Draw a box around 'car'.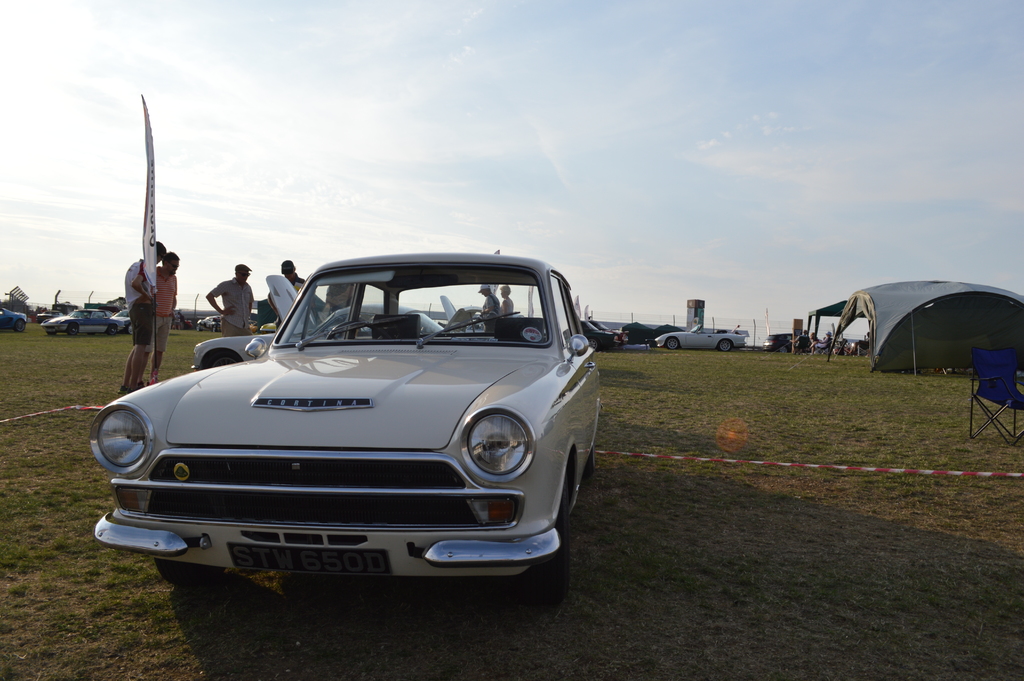
[194, 275, 470, 368].
